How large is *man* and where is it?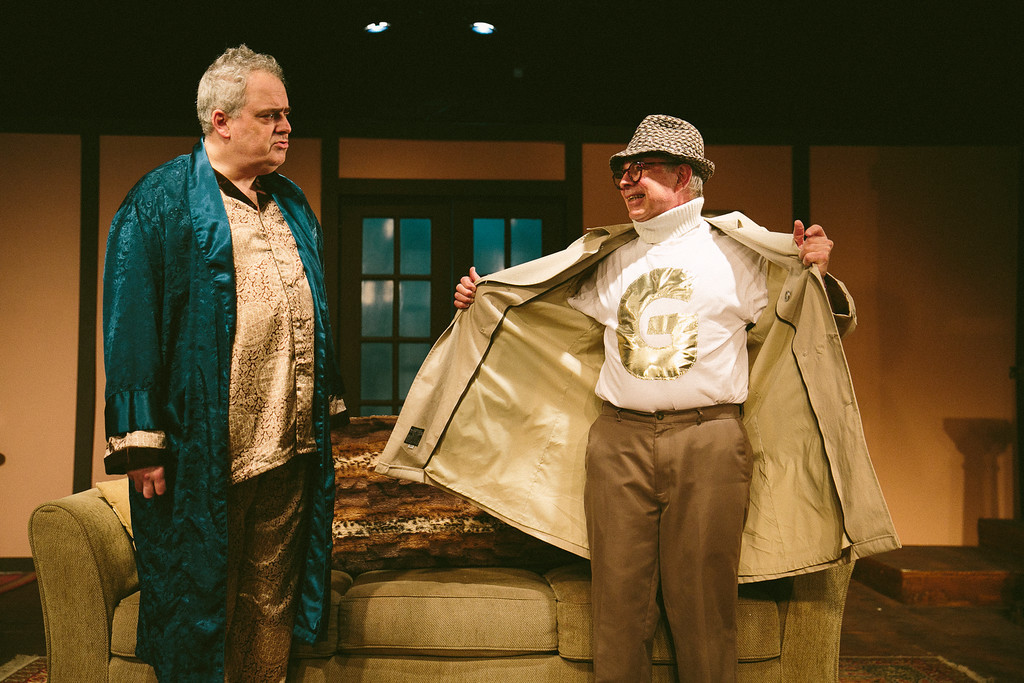
Bounding box: region(408, 81, 849, 662).
